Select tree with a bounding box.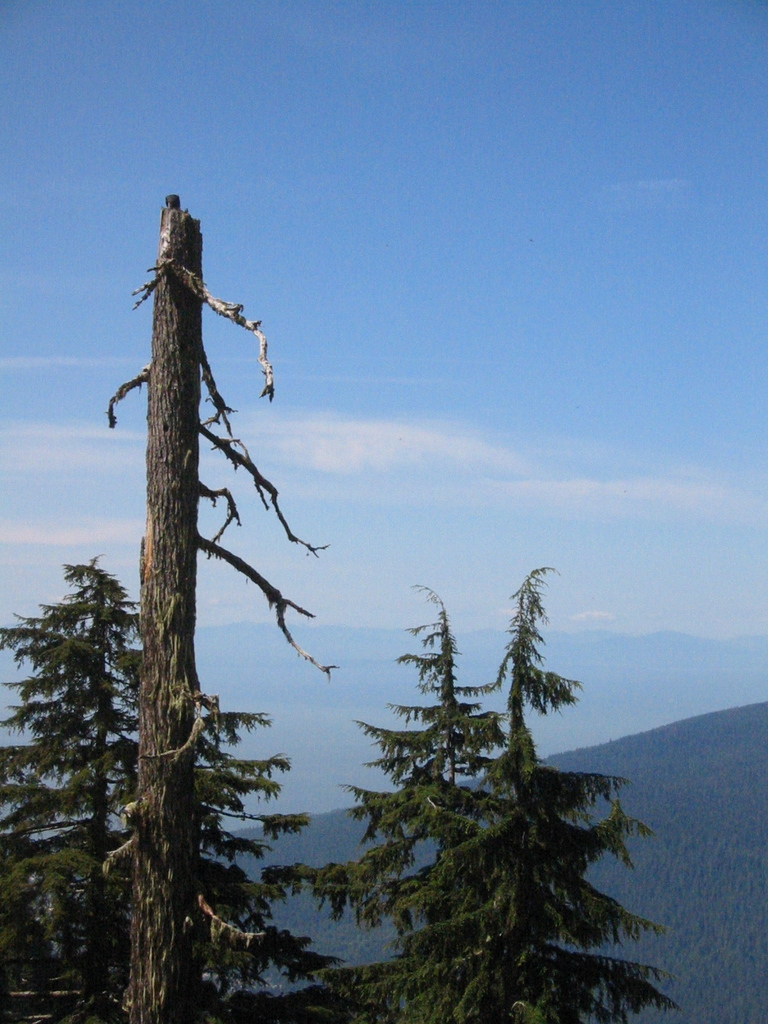
bbox(0, 555, 315, 1023).
